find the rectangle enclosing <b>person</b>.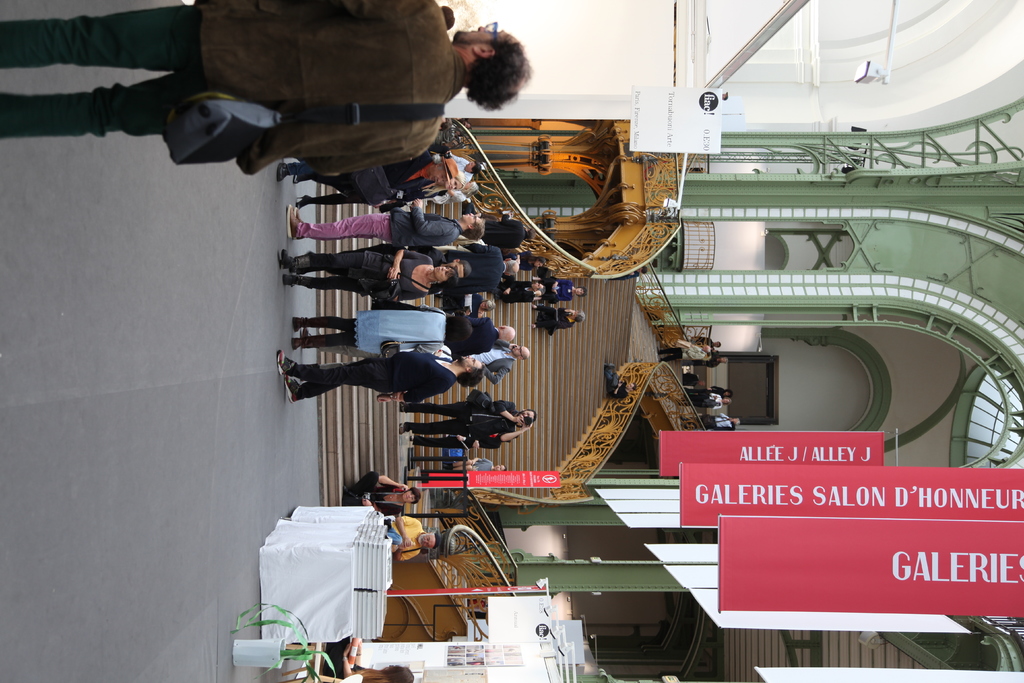
pyautogui.locateOnScreen(36, 4, 528, 222).
